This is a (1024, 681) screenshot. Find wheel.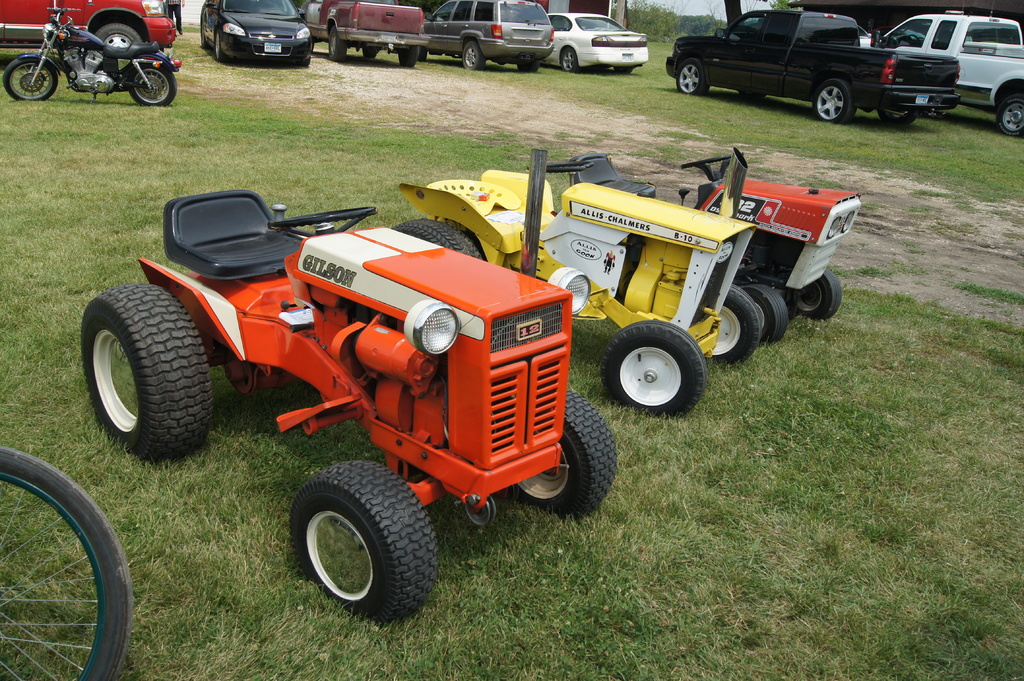
Bounding box: (296,55,309,67).
